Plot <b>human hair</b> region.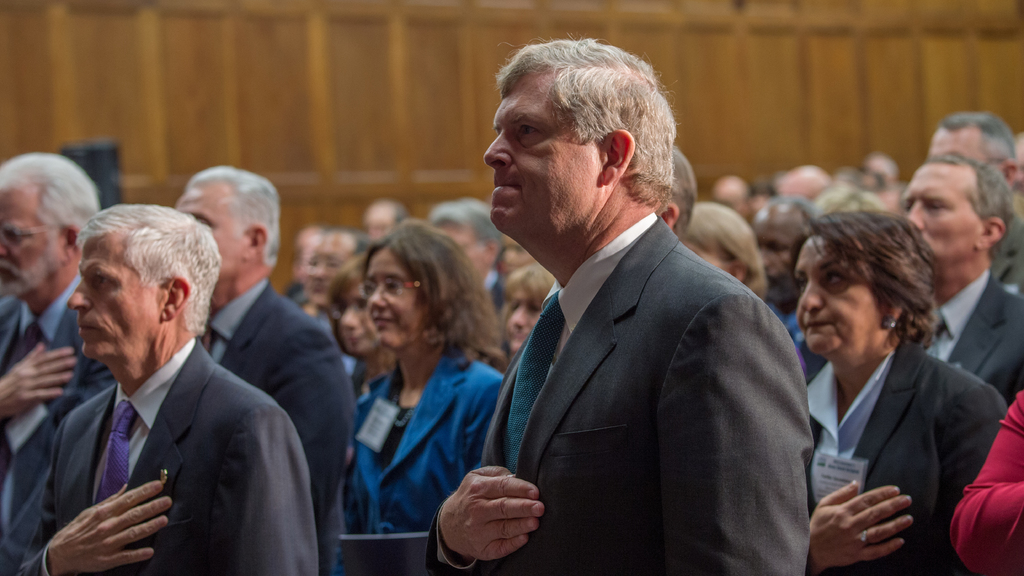
Plotted at BBox(316, 223, 366, 250).
